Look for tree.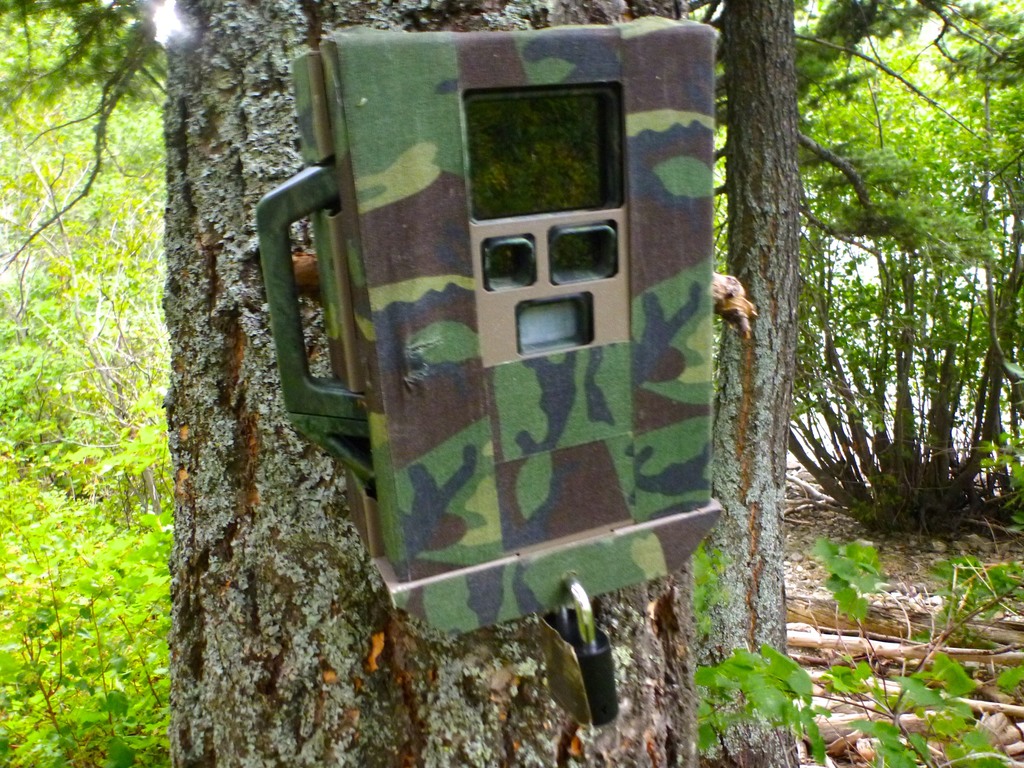
Found: bbox(0, 0, 1023, 767).
